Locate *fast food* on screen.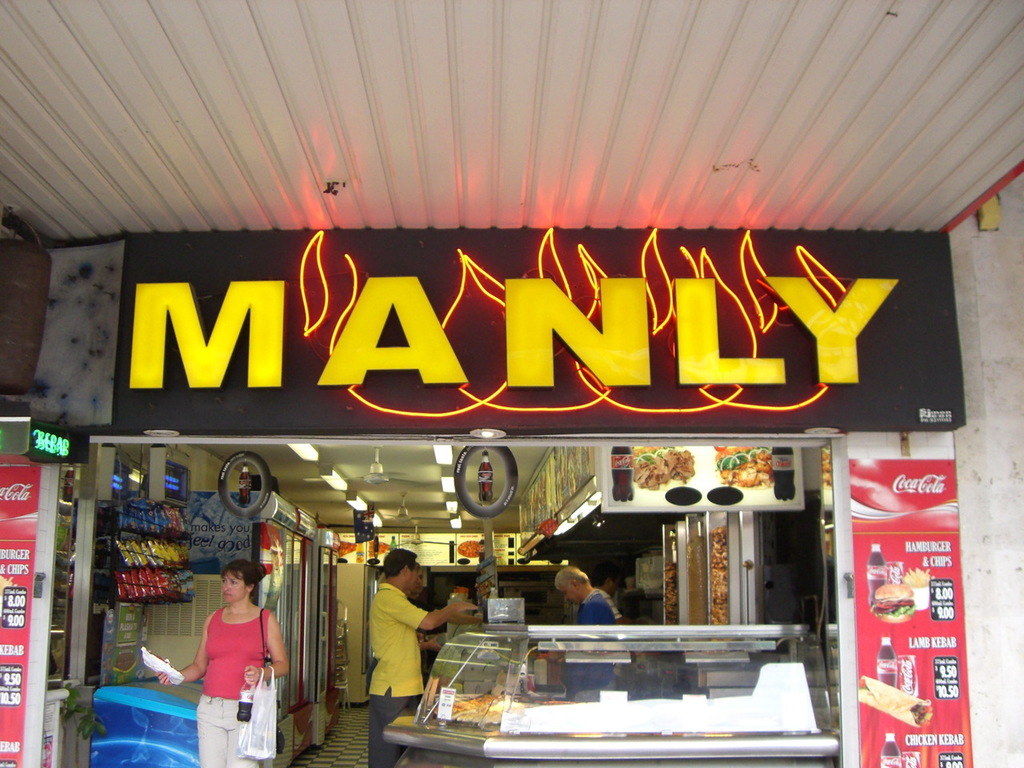
On screen at bbox(458, 540, 481, 558).
